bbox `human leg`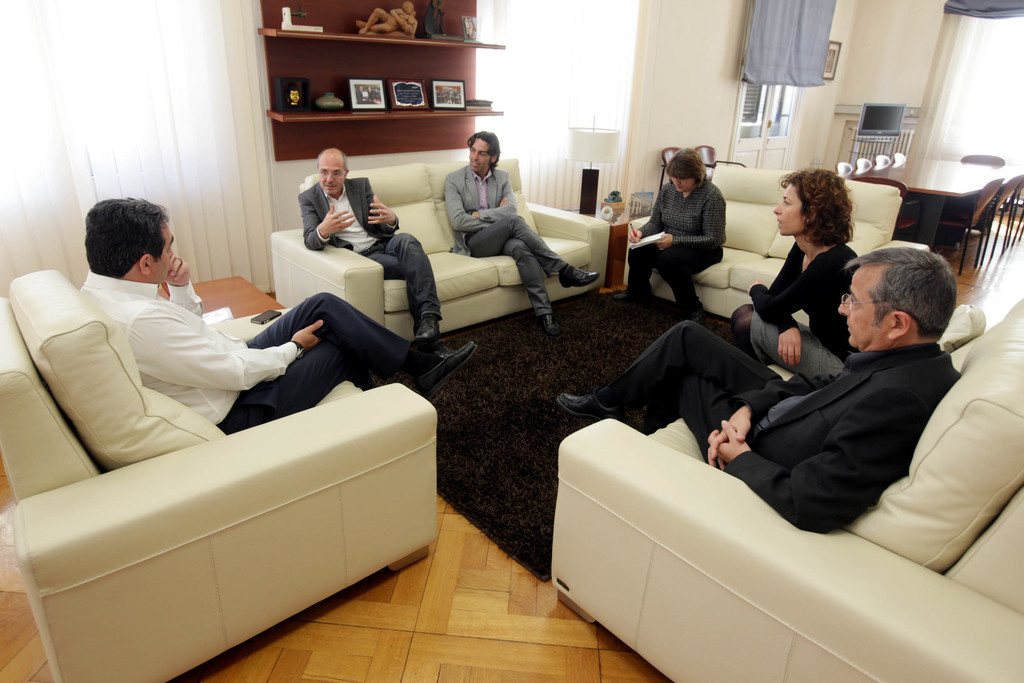
362/252/403/277
